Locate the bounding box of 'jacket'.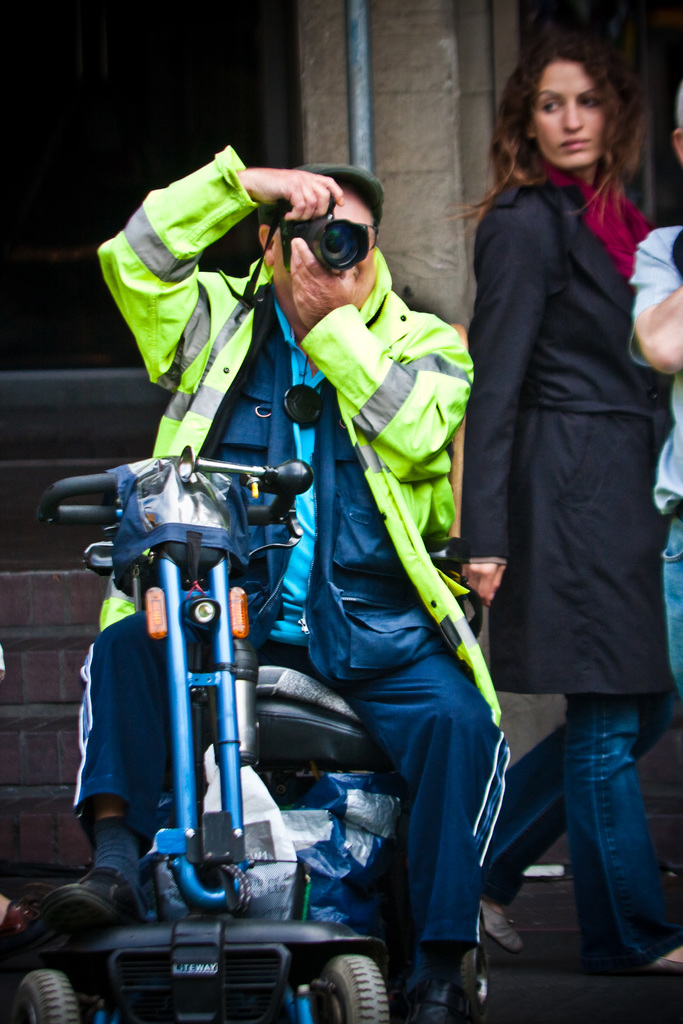
Bounding box: x1=445, y1=67, x2=679, y2=682.
